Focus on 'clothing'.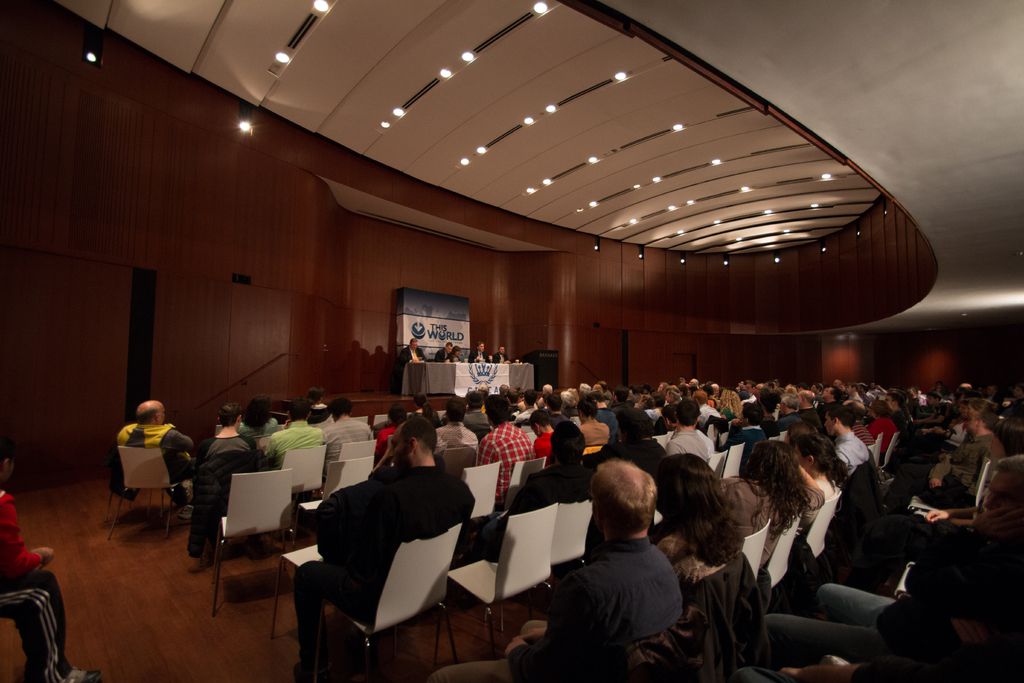
Focused at crop(876, 432, 1002, 514).
